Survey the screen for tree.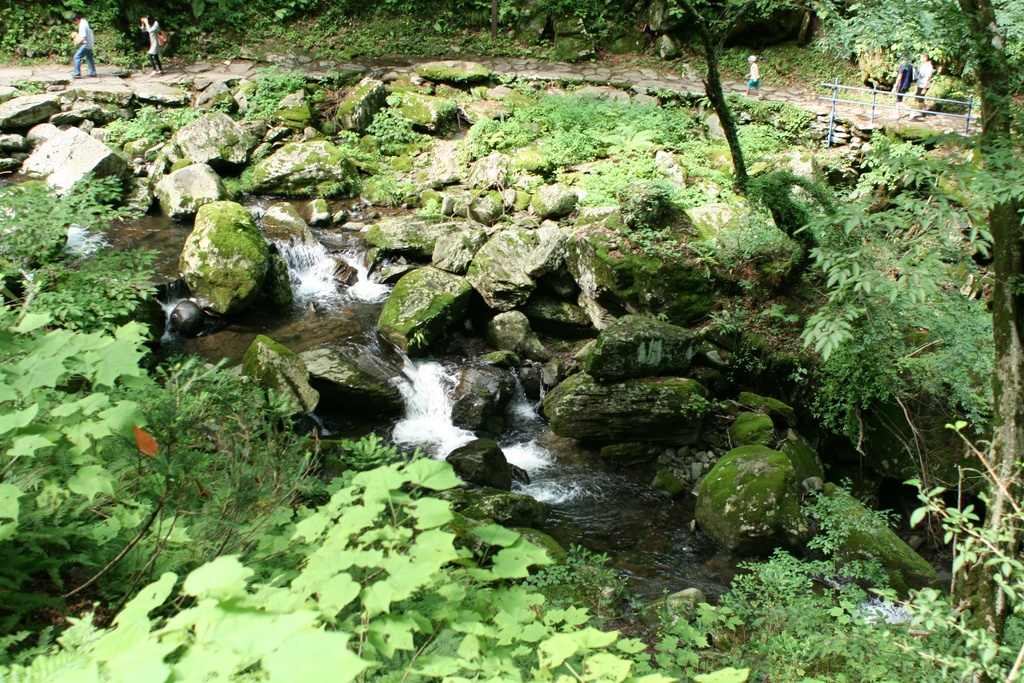
Survey found: 801 4 1023 682.
